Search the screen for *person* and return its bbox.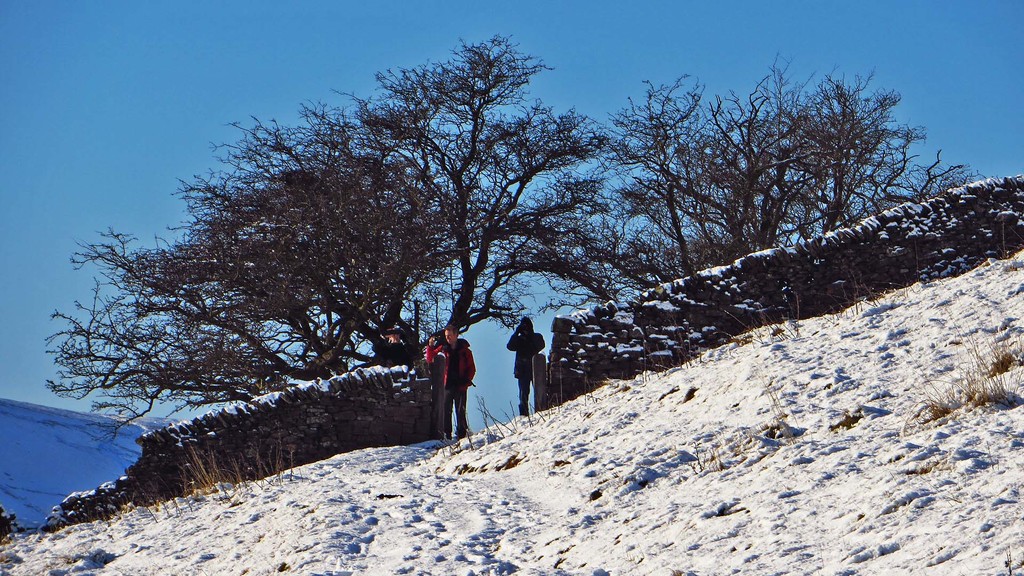
Found: box=[424, 329, 476, 439].
